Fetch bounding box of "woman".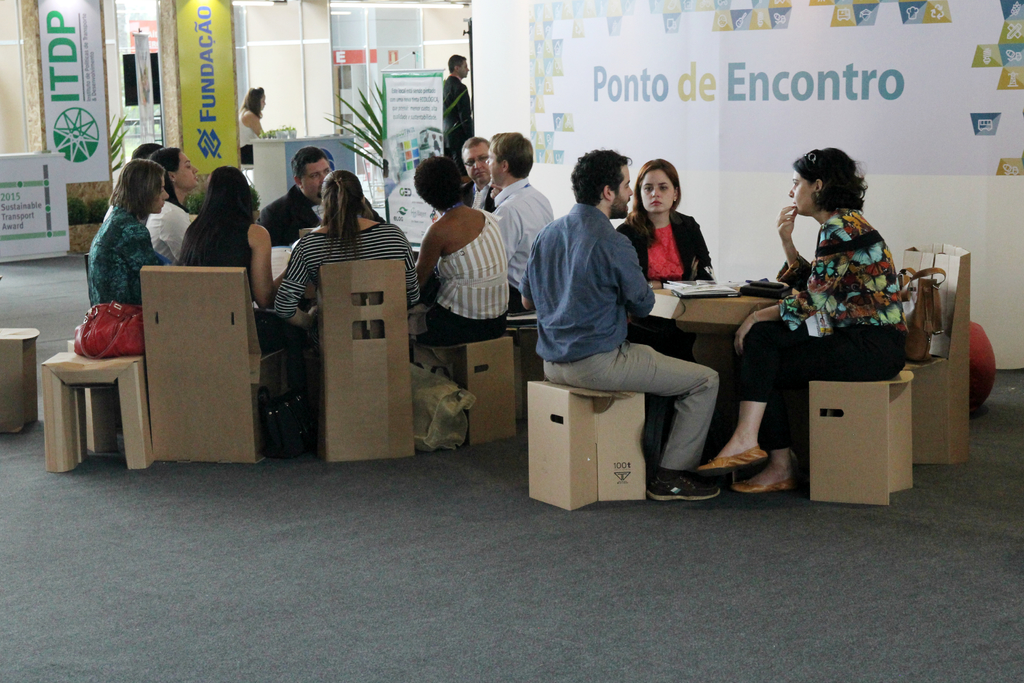
Bbox: [left=236, top=86, right=268, bottom=158].
